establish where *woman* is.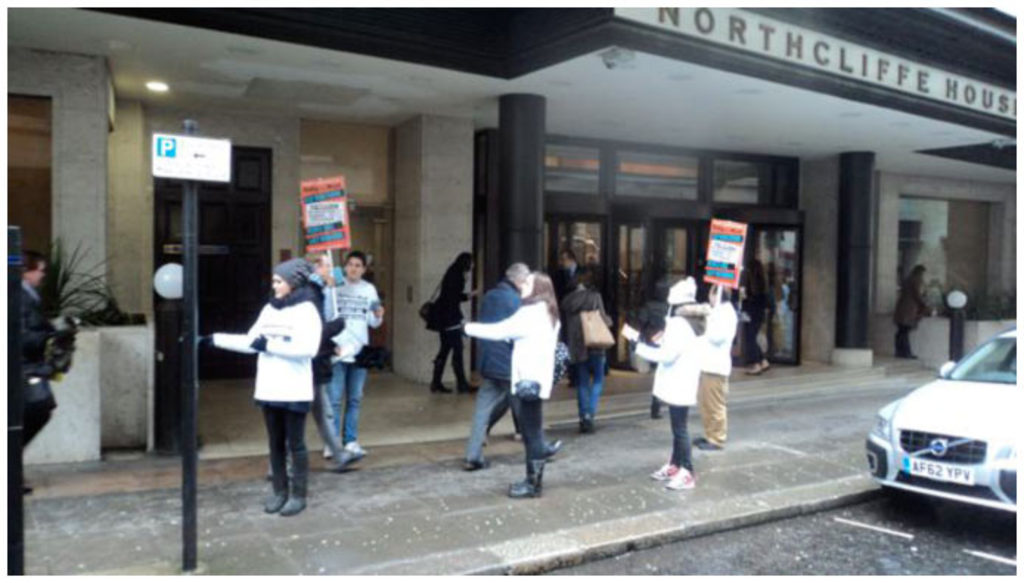
Established at (x1=422, y1=254, x2=481, y2=394).
